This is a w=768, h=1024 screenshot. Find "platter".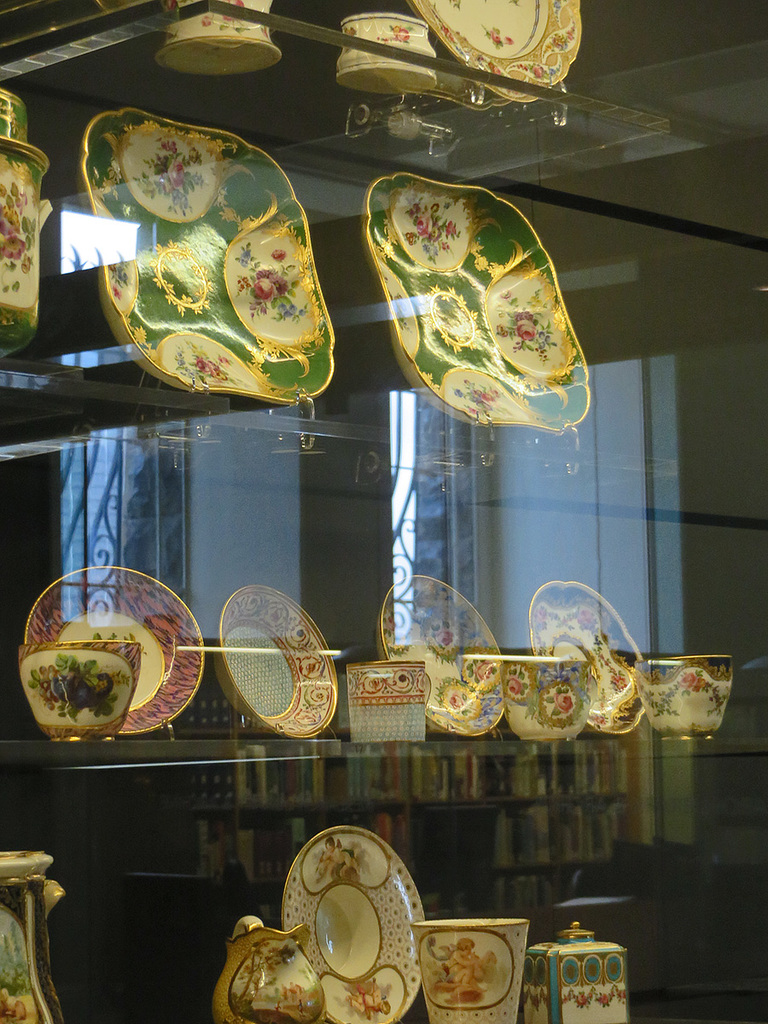
Bounding box: [left=216, top=585, right=335, bottom=737].
